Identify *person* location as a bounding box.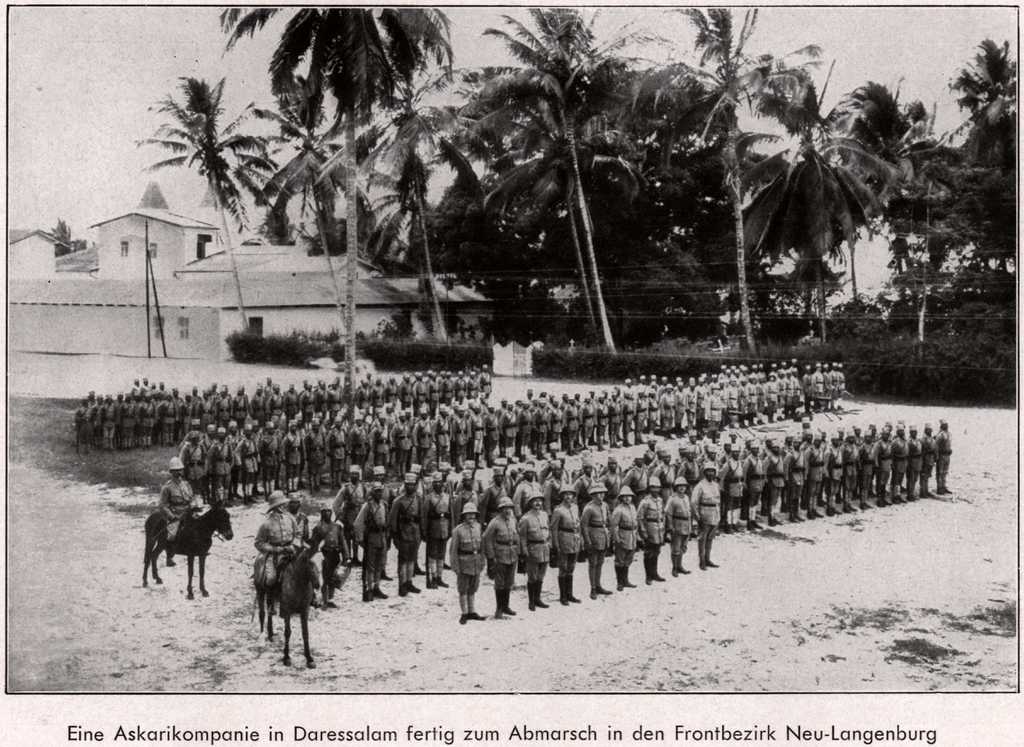
(x1=822, y1=436, x2=843, y2=515).
